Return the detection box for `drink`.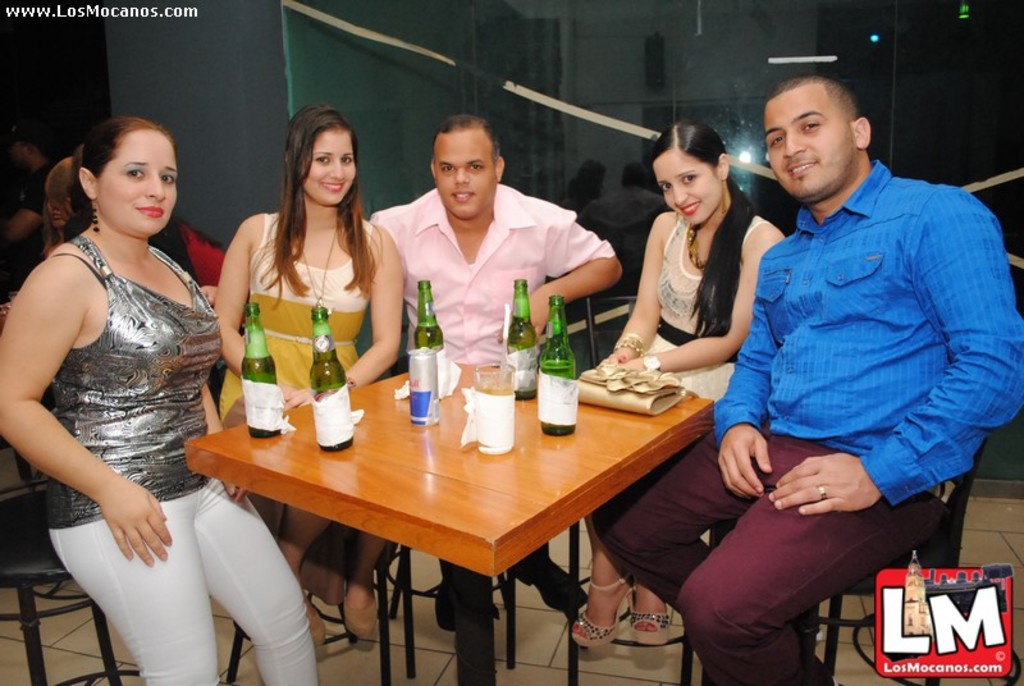
left=241, top=326, right=276, bottom=439.
